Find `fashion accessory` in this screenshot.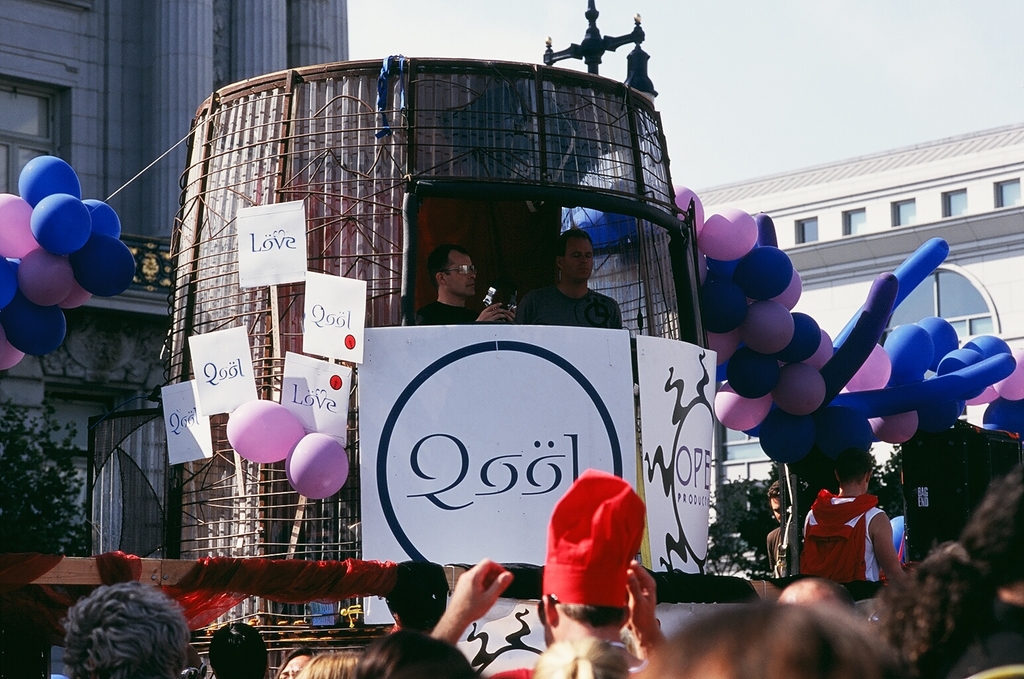
The bounding box for `fashion accessory` is bbox=(947, 542, 972, 562).
